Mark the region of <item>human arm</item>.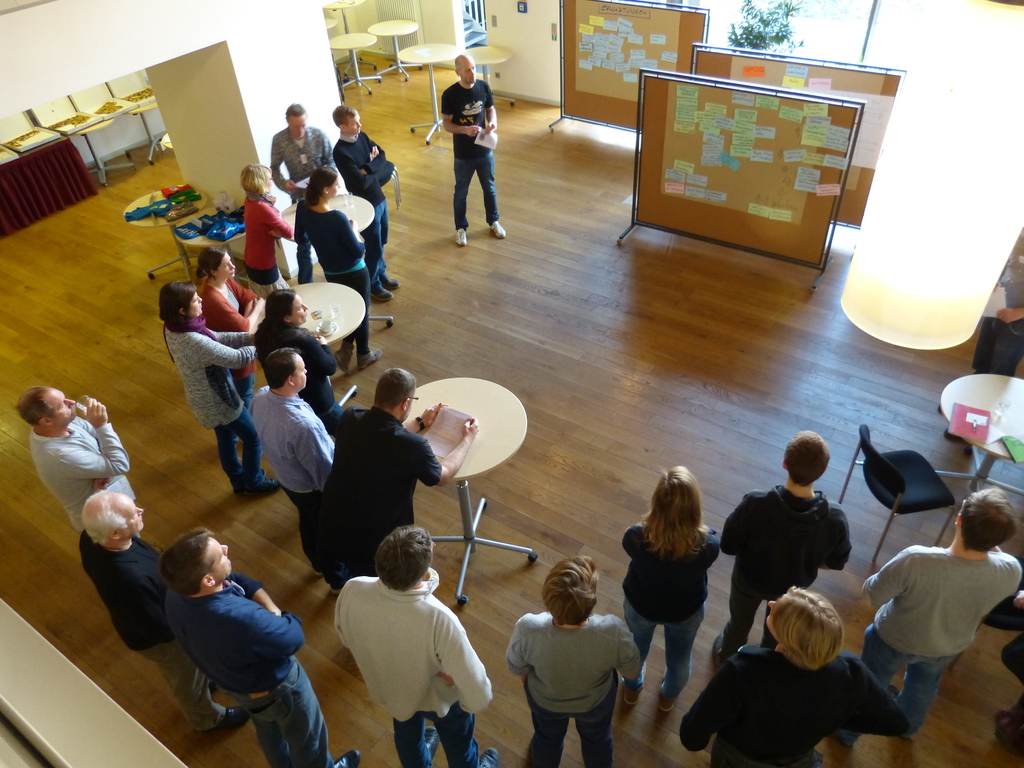
Region: l=505, t=615, r=534, b=685.
